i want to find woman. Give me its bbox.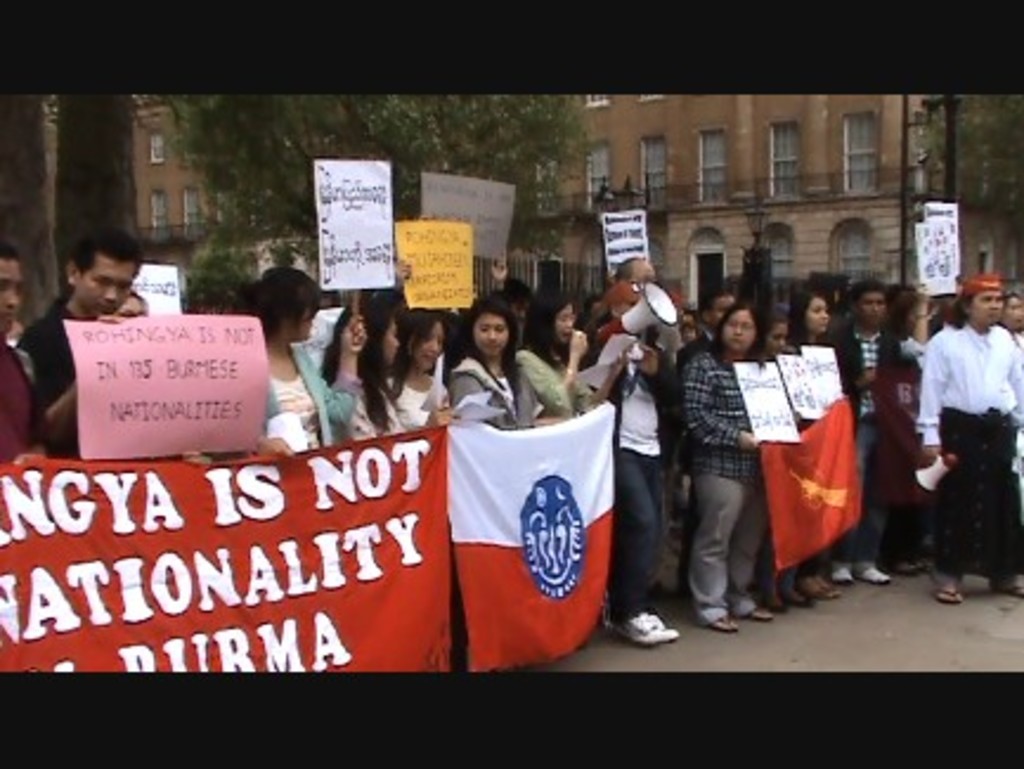
681 296 776 641.
